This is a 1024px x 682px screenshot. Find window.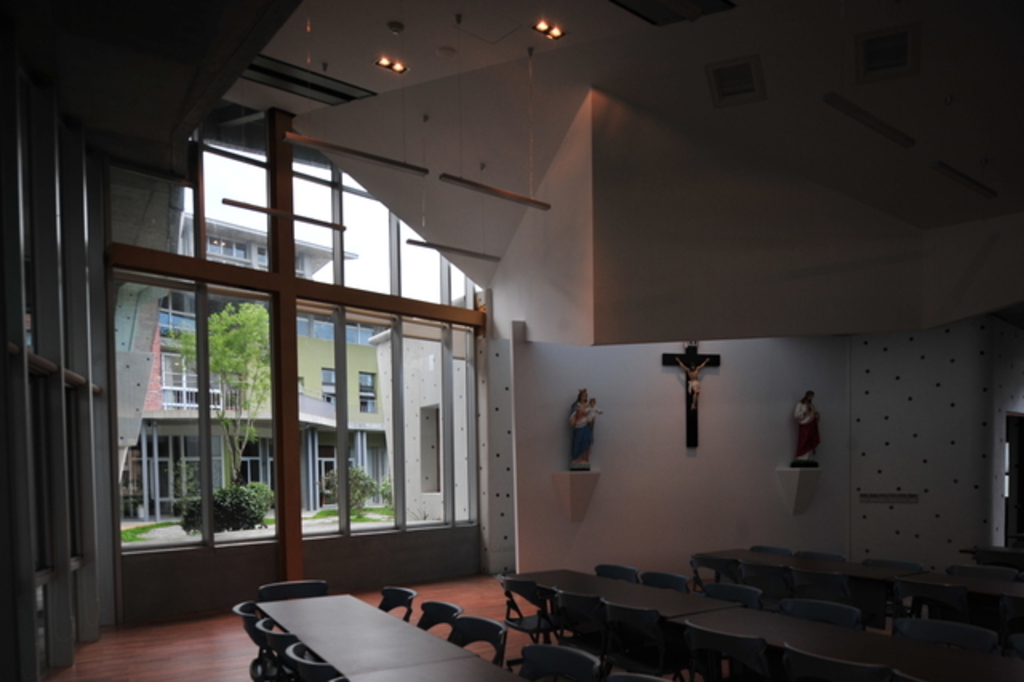
Bounding box: 107/131/267/266.
